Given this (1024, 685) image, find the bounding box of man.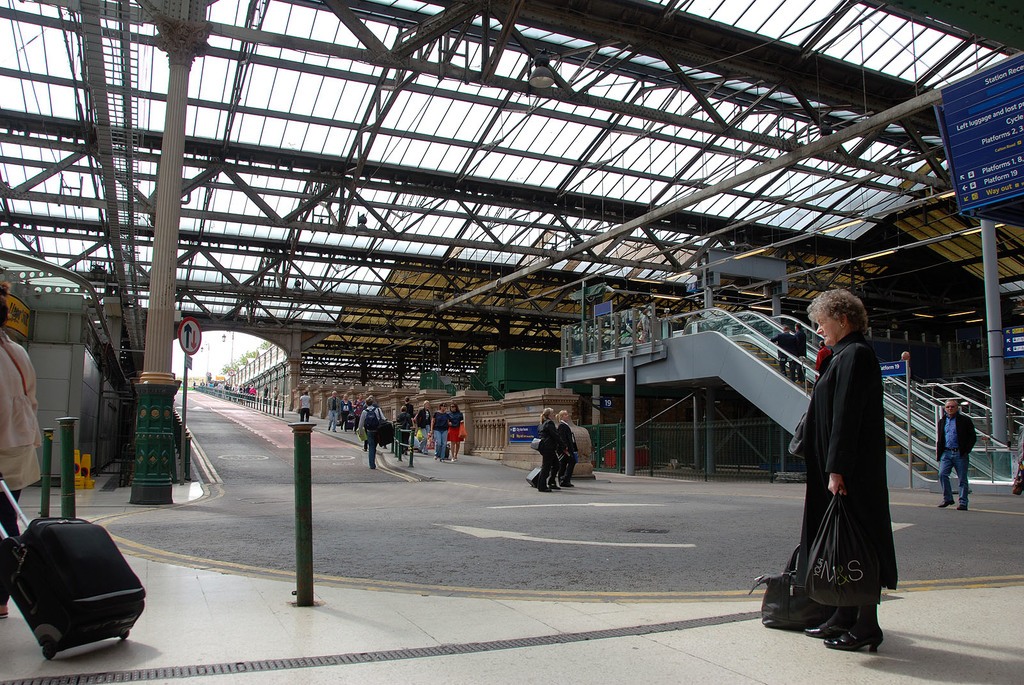
[770, 276, 905, 659].
